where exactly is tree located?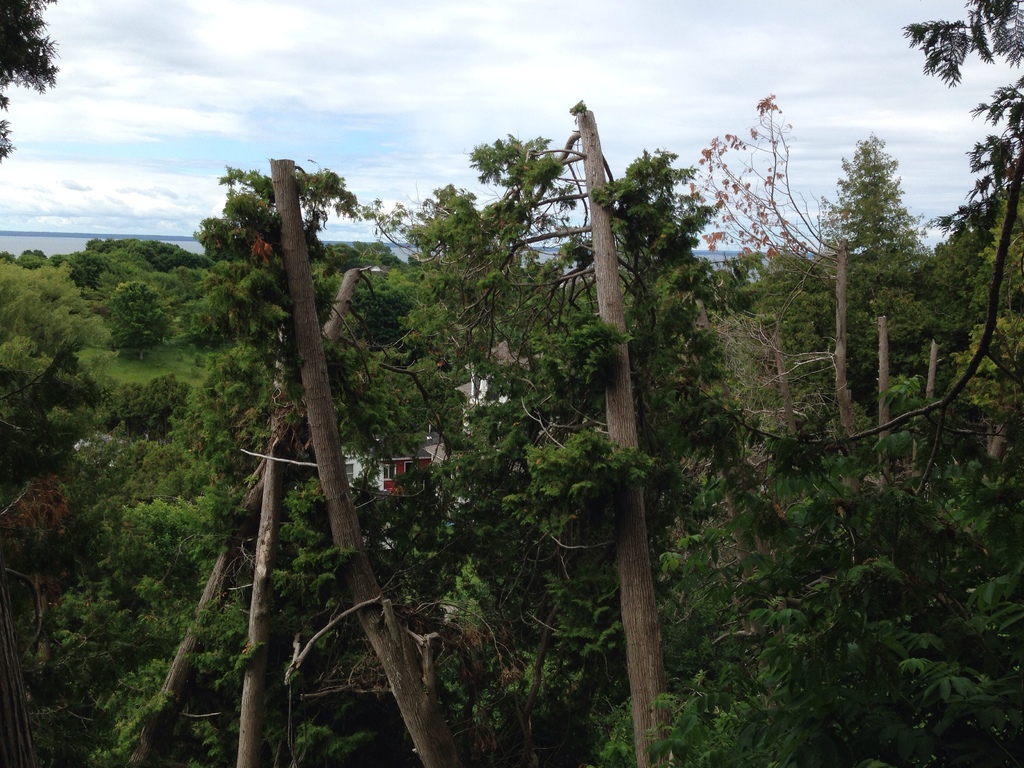
Its bounding box is box(0, 0, 63, 161).
